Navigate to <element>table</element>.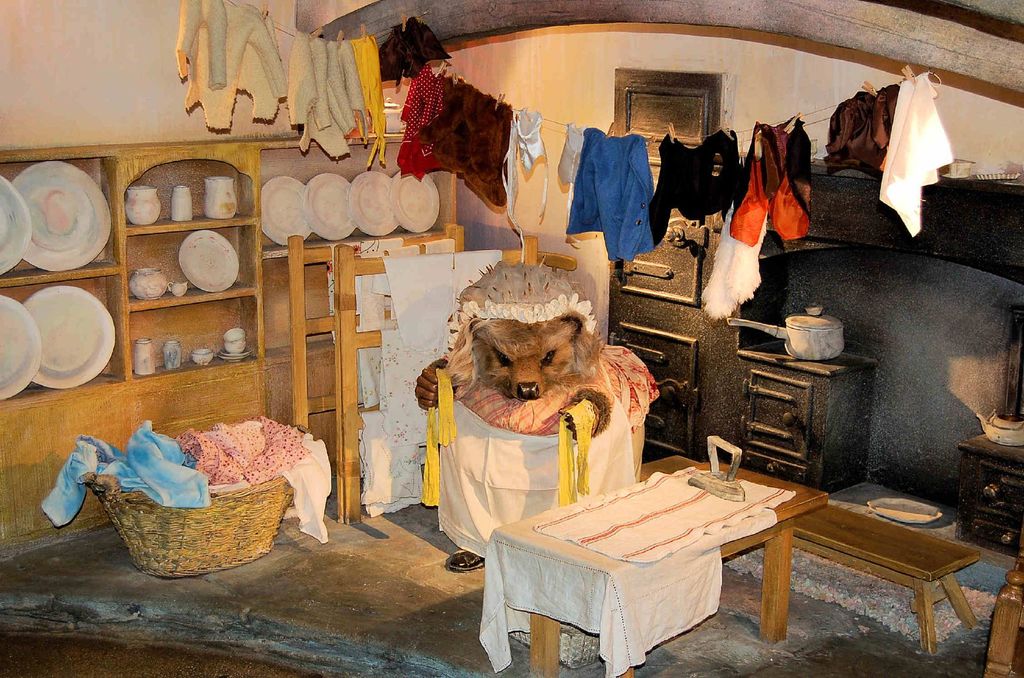
Navigation target: (489, 452, 844, 666).
